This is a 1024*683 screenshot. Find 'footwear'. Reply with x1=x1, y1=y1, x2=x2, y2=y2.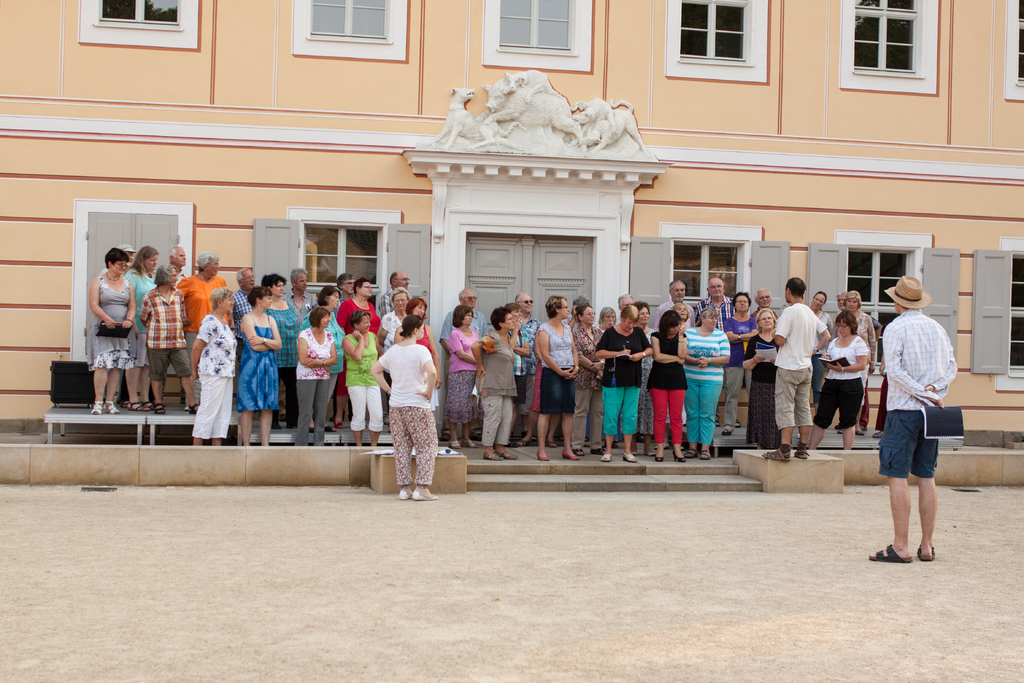
x1=397, y1=488, x2=413, y2=499.
